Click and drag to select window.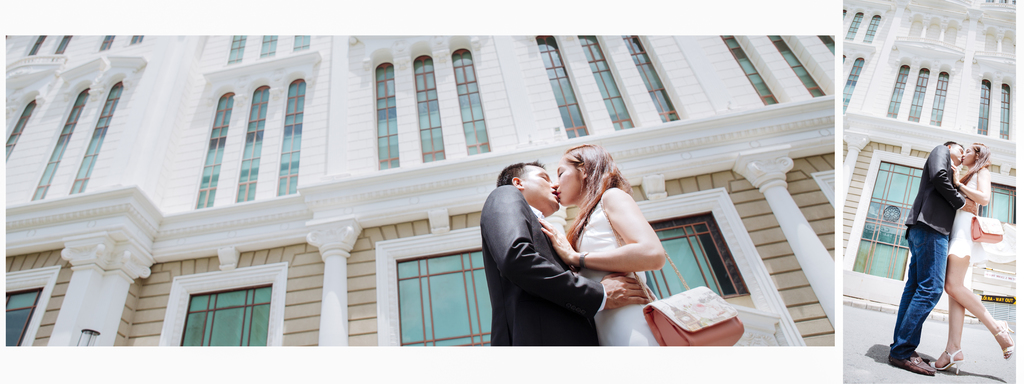
Selection: crop(545, 36, 673, 131).
